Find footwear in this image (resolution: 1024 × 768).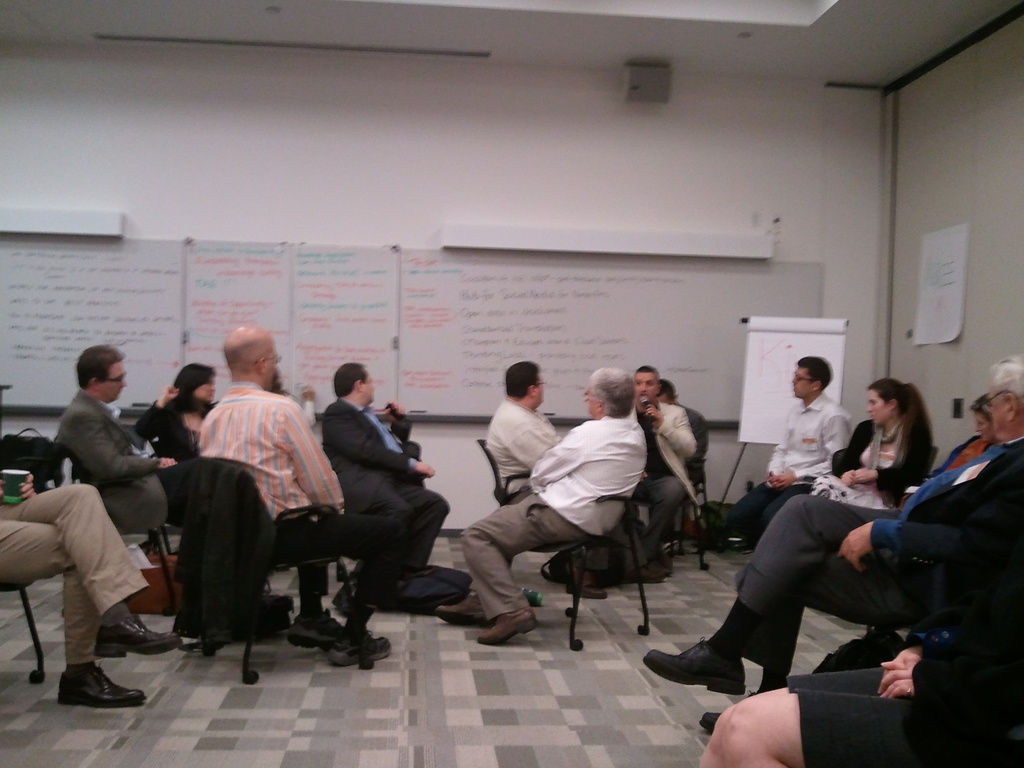
BBox(323, 623, 394, 667).
